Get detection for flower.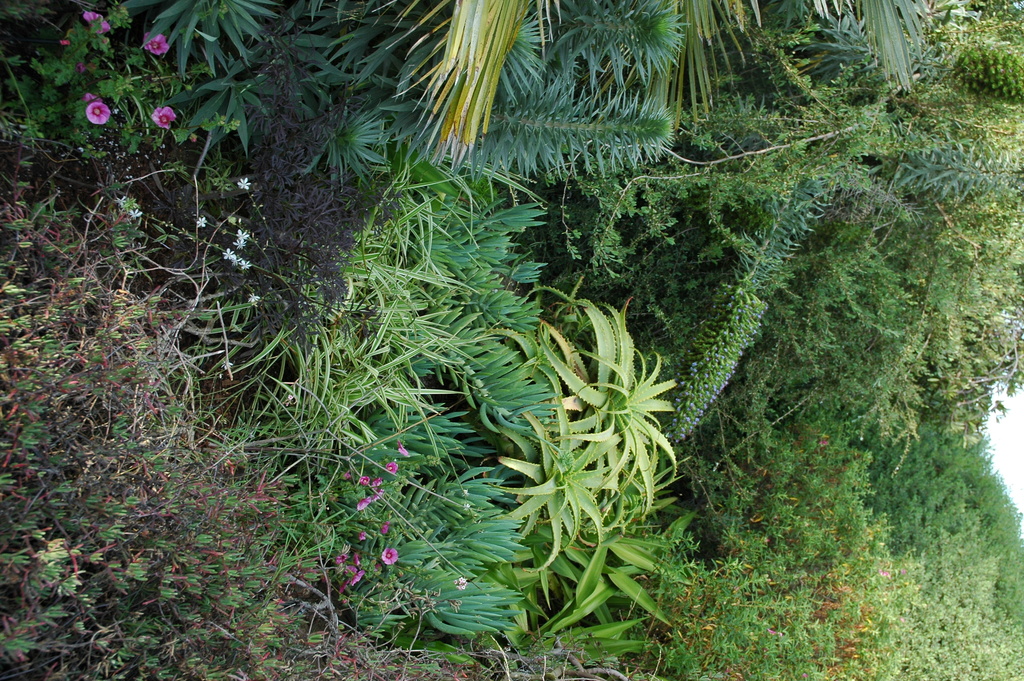
Detection: [left=115, top=193, right=127, bottom=204].
